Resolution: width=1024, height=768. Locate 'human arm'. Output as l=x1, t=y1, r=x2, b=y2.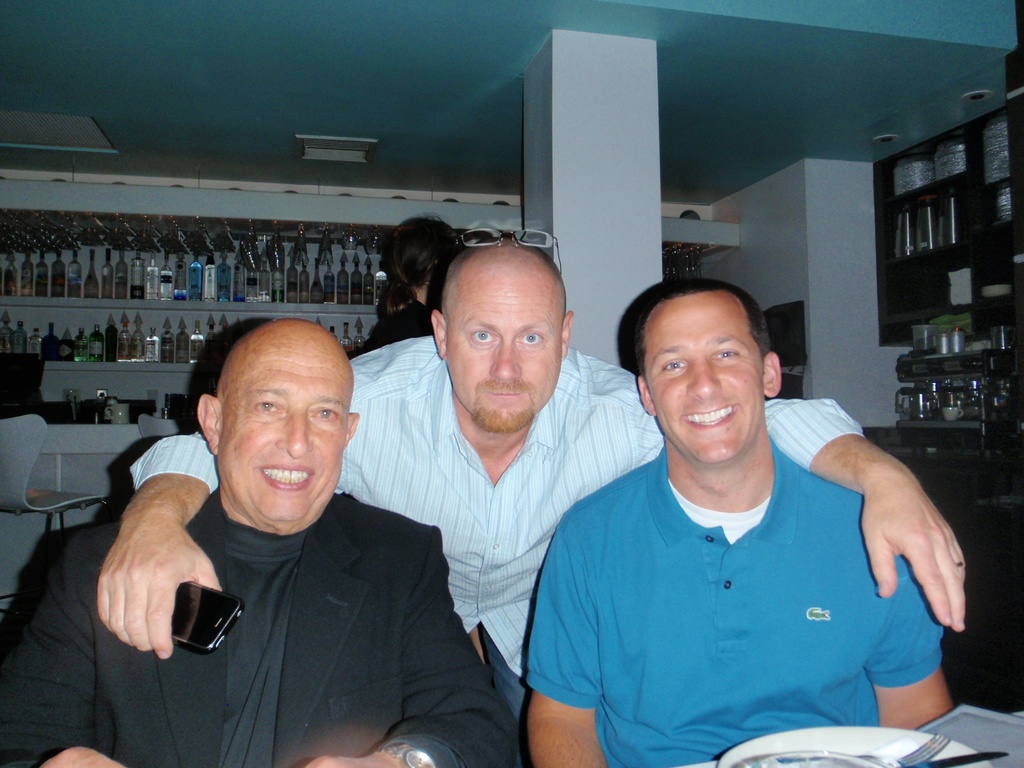
l=864, t=552, r=953, b=728.
